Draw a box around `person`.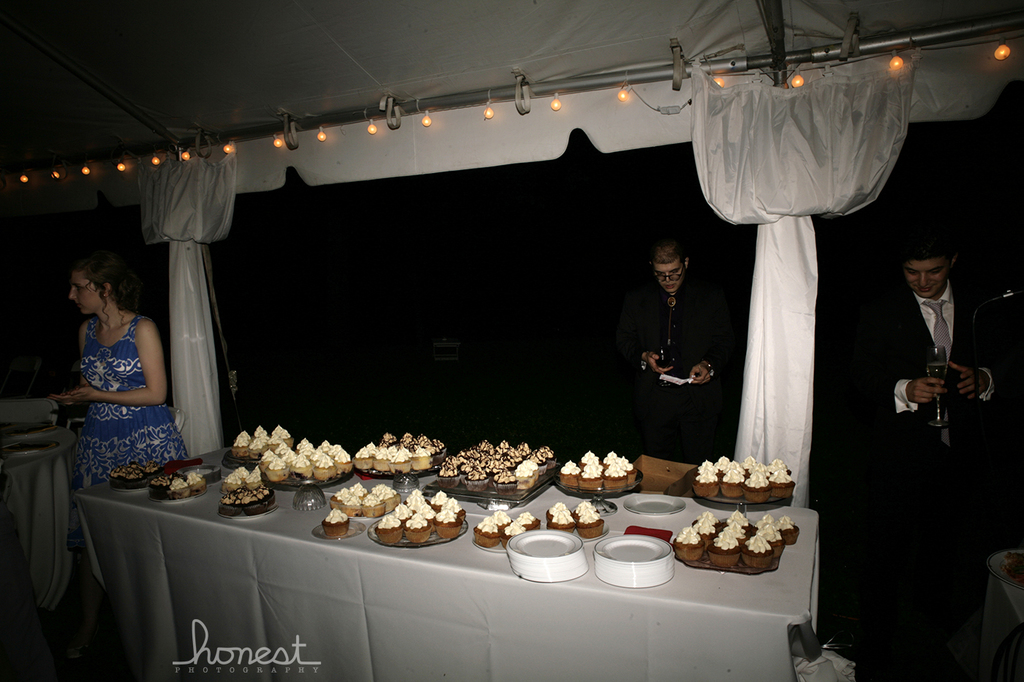
Rect(628, 240, 728, 463).
